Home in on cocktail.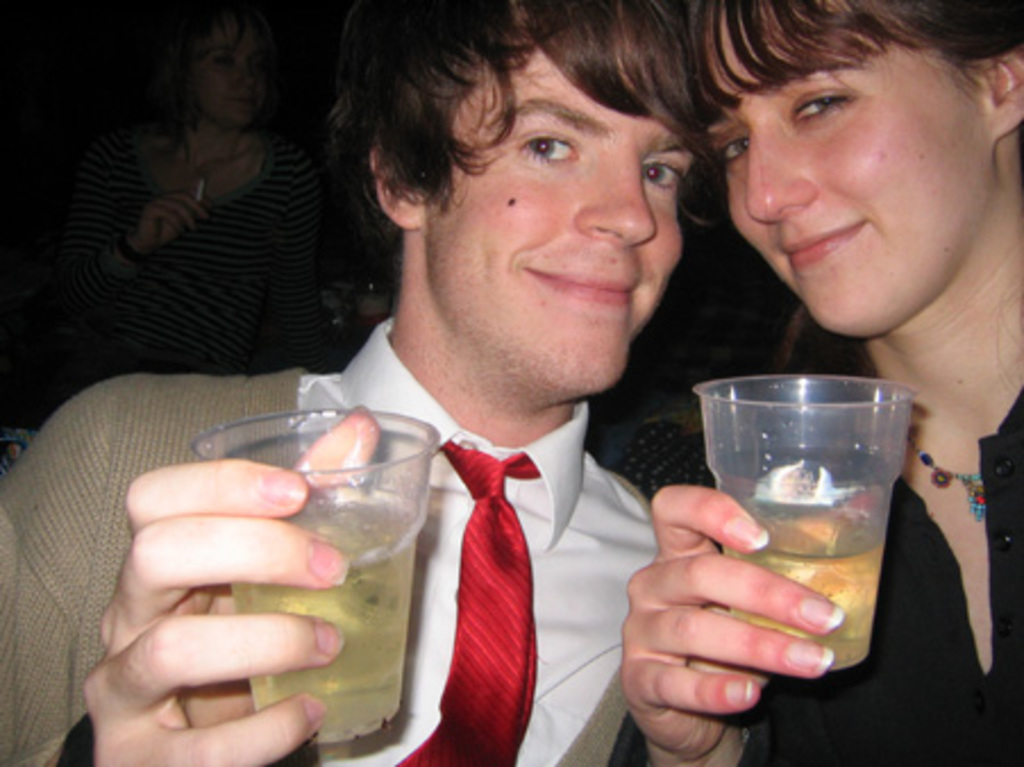
Homed in at bbox(188, 404, 443, 760).
